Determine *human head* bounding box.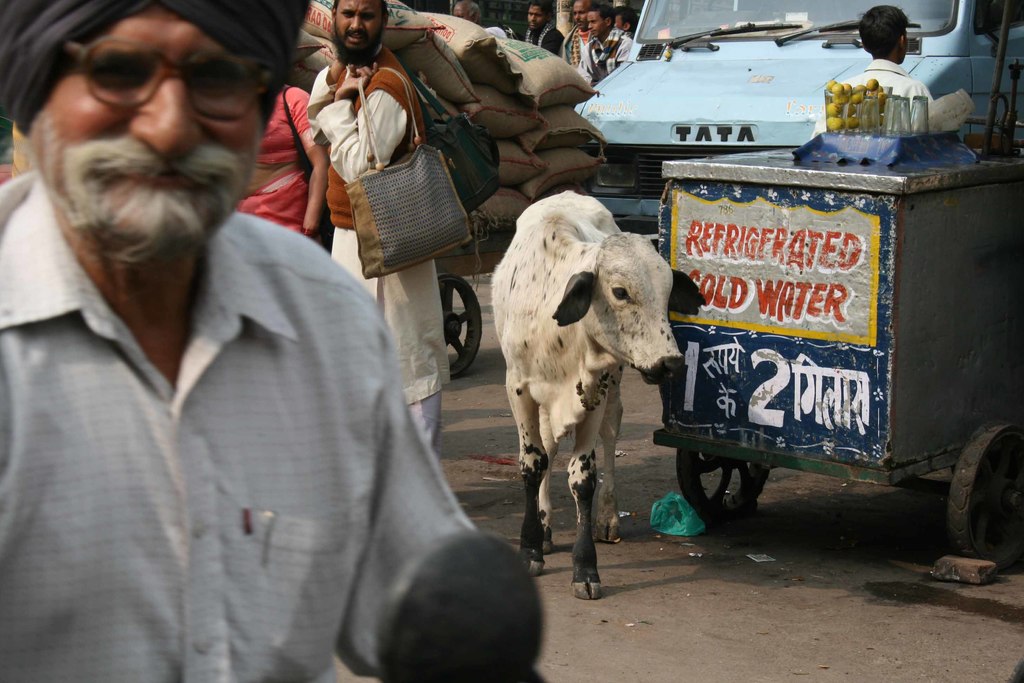
Determined: <bbox>452, 0, 484, 27</bbox>.
